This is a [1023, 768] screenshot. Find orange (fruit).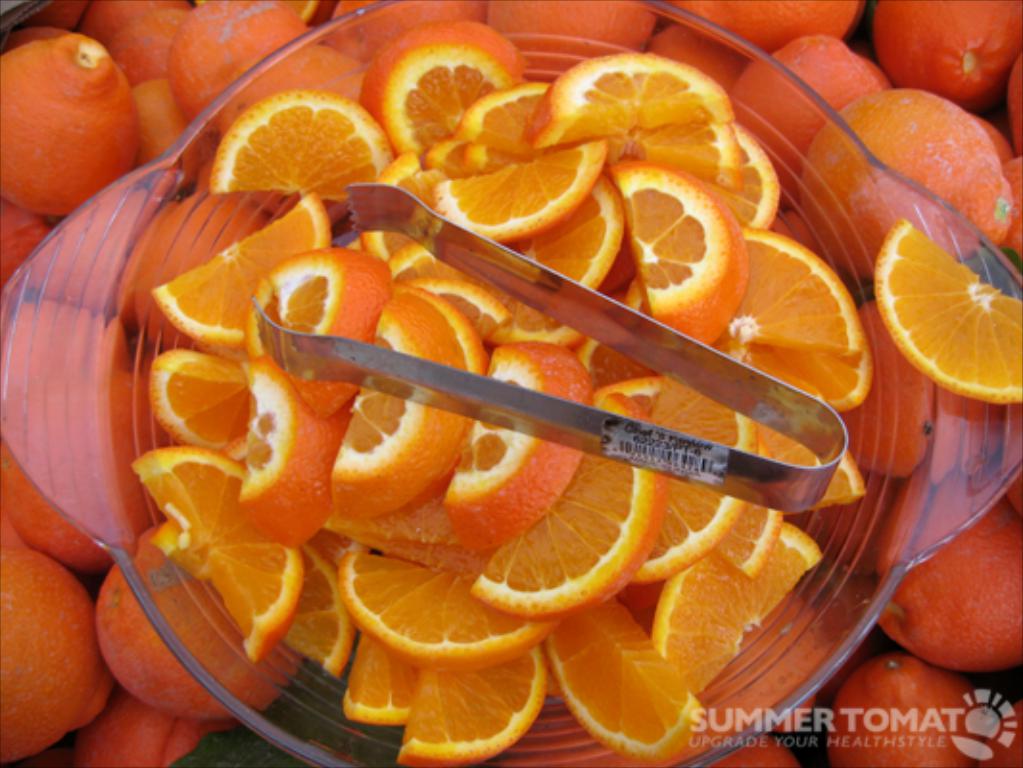
Bounding box: <box>81,695,207,766</box>.
